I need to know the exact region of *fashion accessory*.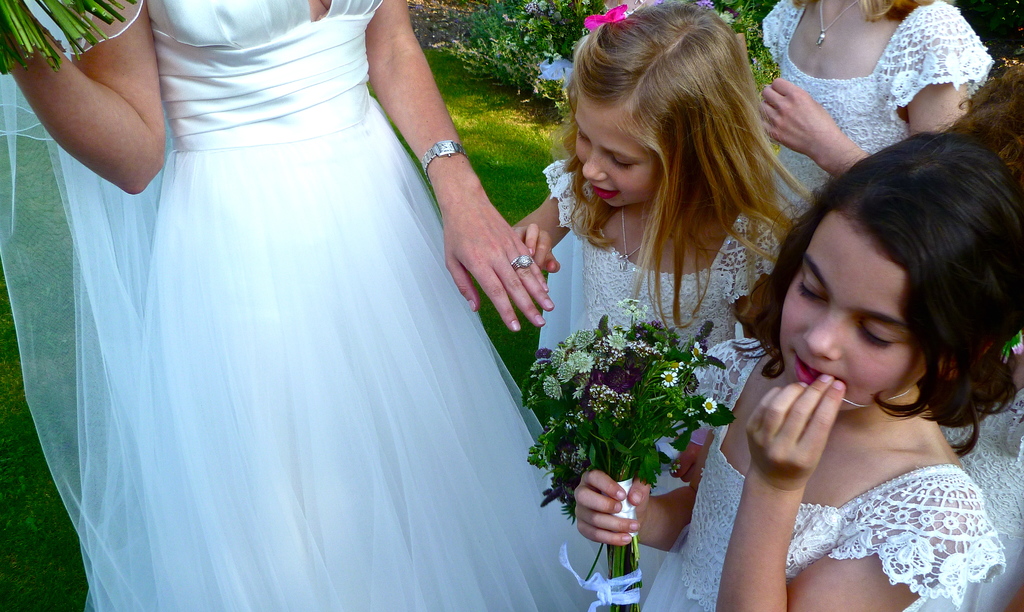
Region: bbox(816, 0, 865, 49).
